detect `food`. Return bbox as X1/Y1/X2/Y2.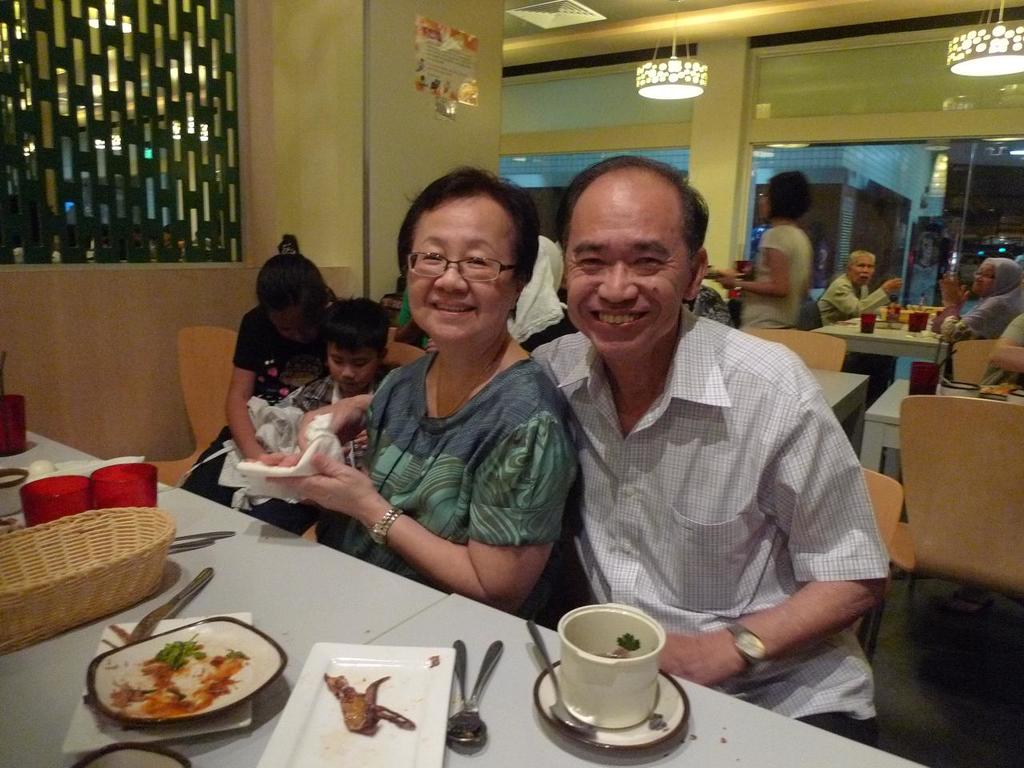
107/630/254/722.
